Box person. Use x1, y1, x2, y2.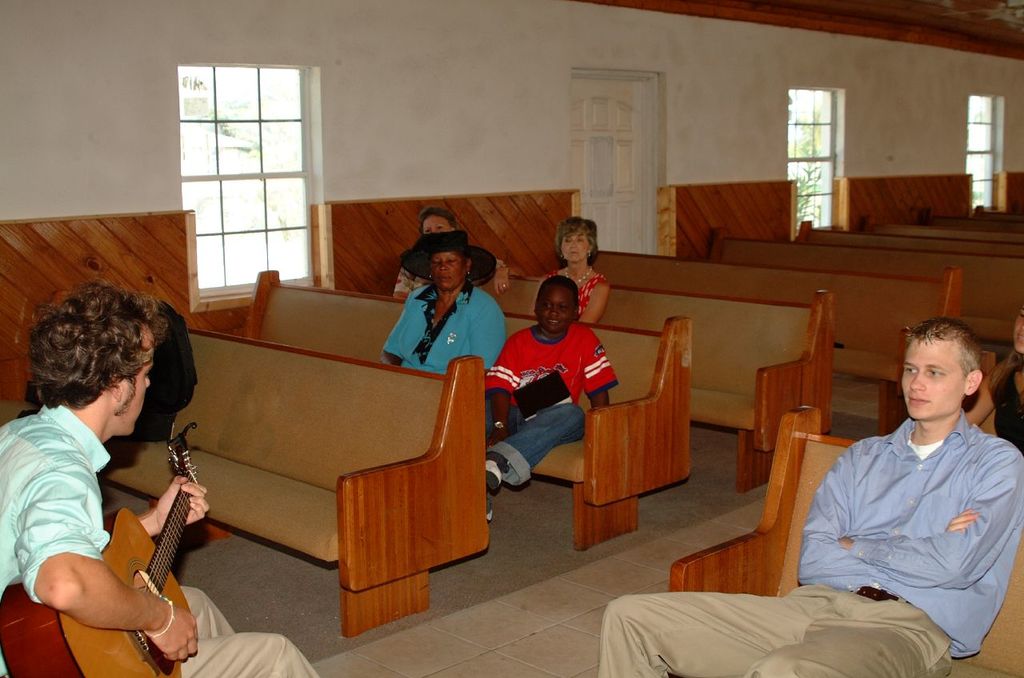
390, 209, 491, 311.
